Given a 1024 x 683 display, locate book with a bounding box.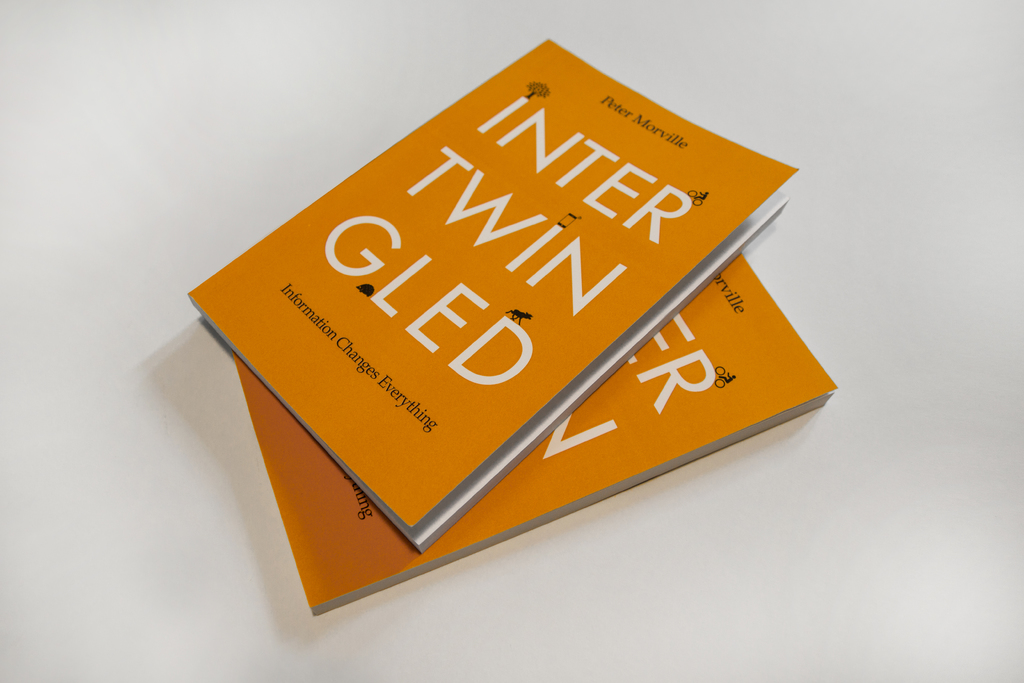
Located: region(184, 37, 801, 554).
